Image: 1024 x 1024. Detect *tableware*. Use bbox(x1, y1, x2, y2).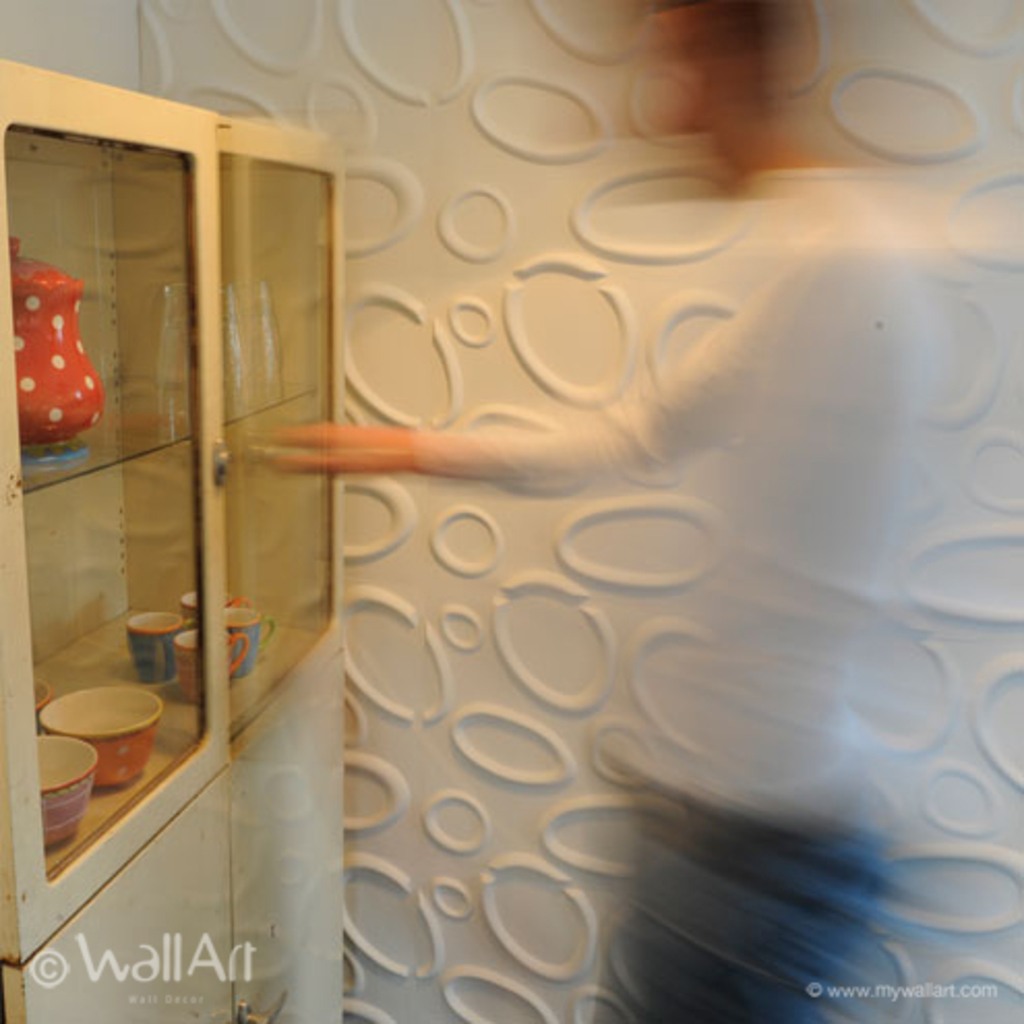
bbox(35, 685, 46, 718).
